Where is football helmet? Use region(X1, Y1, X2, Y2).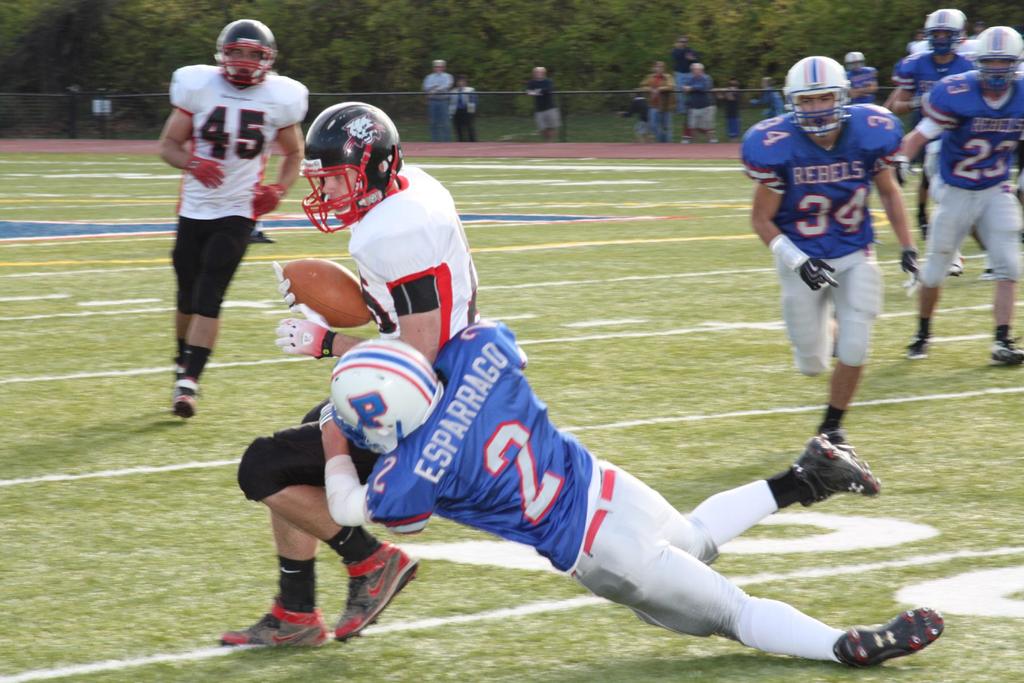
region(787, 57, 845, 132).
